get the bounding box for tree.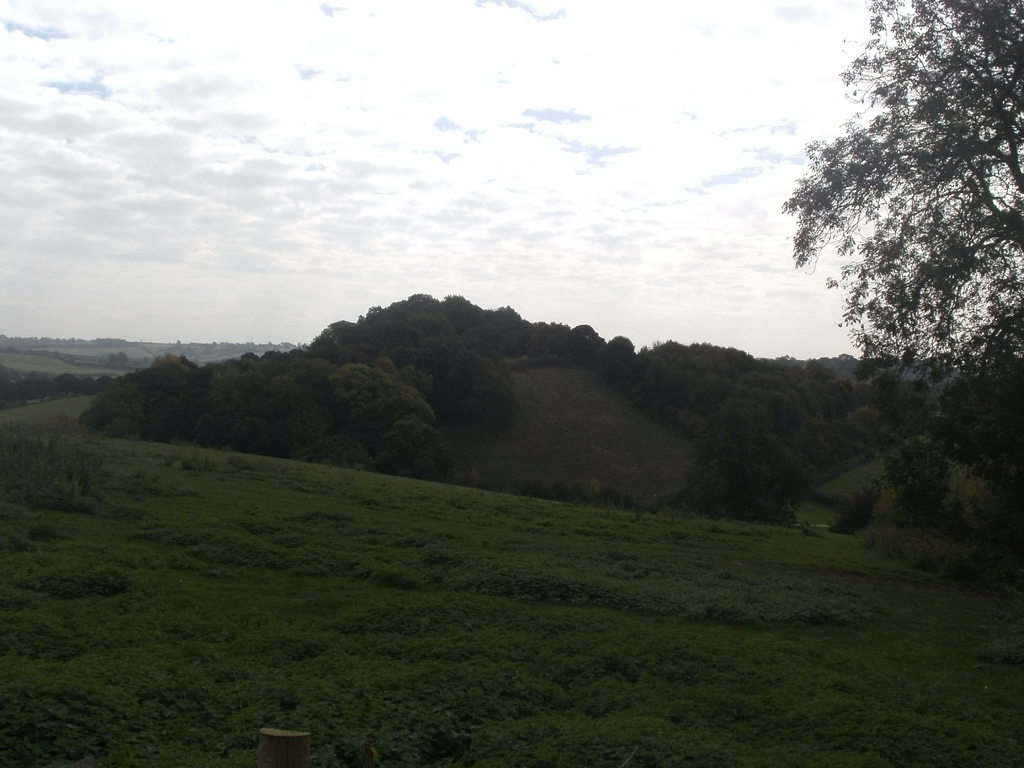
(left=756, top=32, right=1006, bottom=585).
